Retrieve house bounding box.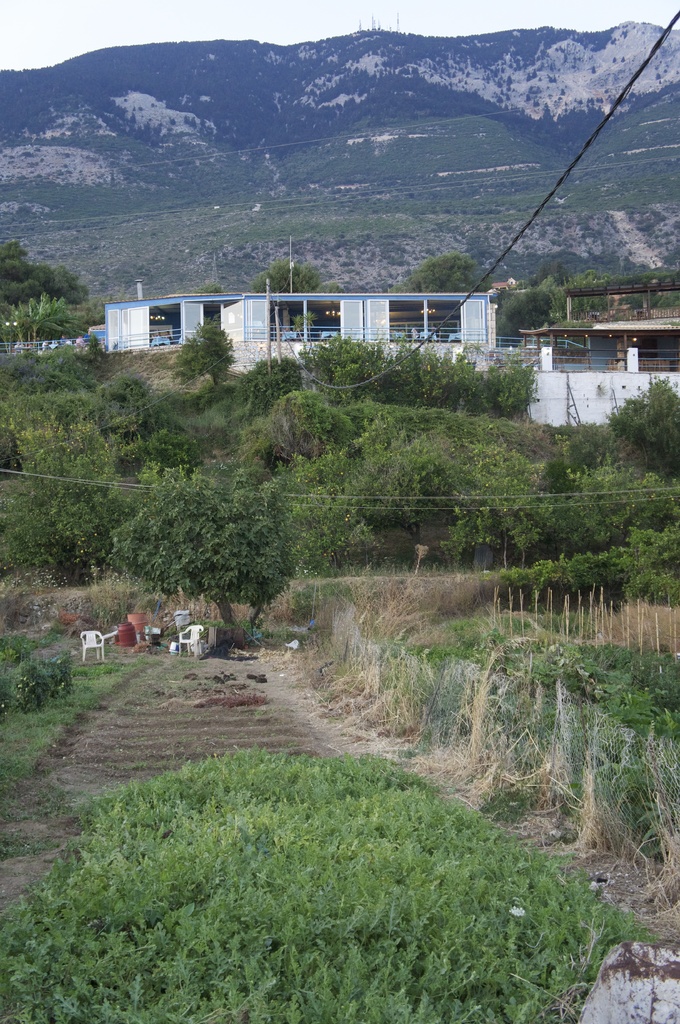
Bounding box: [104, 282, 494, 379].
